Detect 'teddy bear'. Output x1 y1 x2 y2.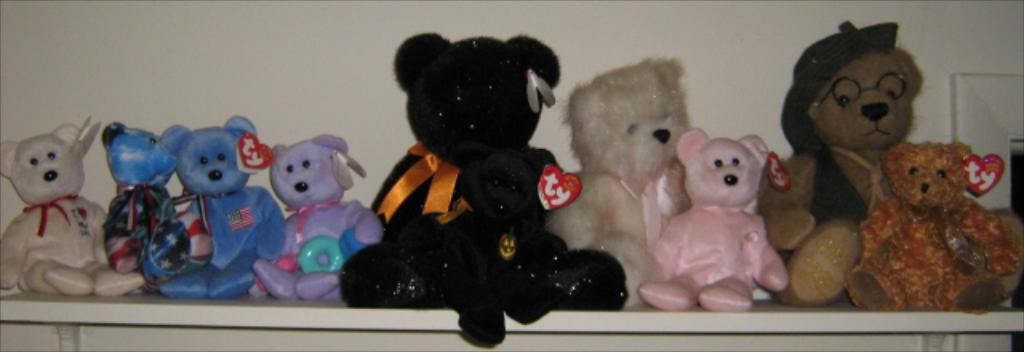
93 120 190 299.
